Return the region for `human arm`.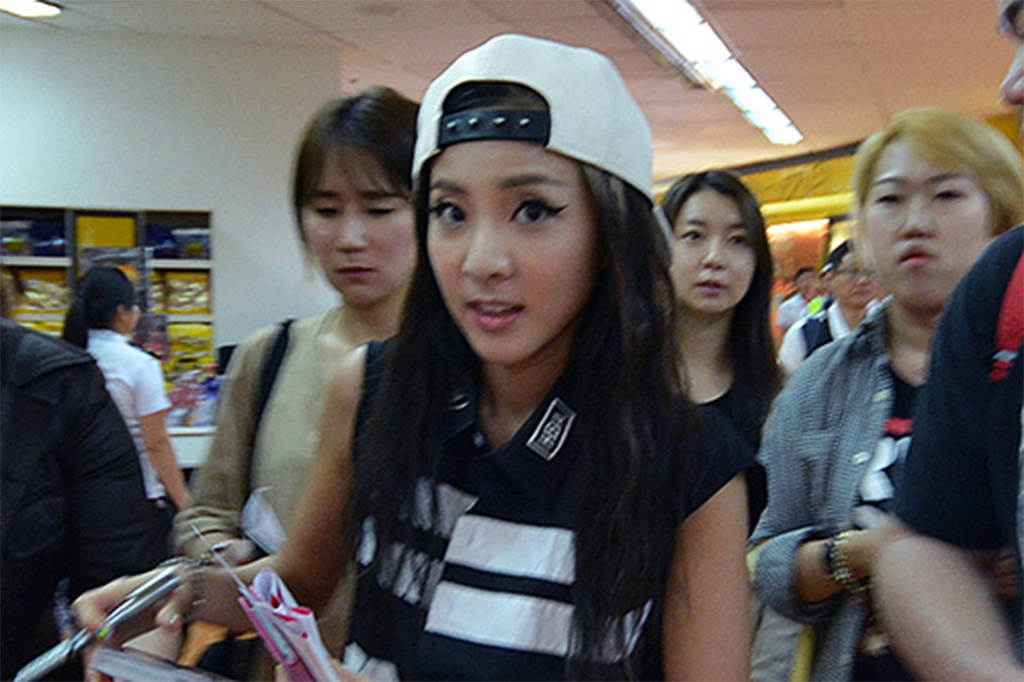
Rect(53, 346, 166, 611).
